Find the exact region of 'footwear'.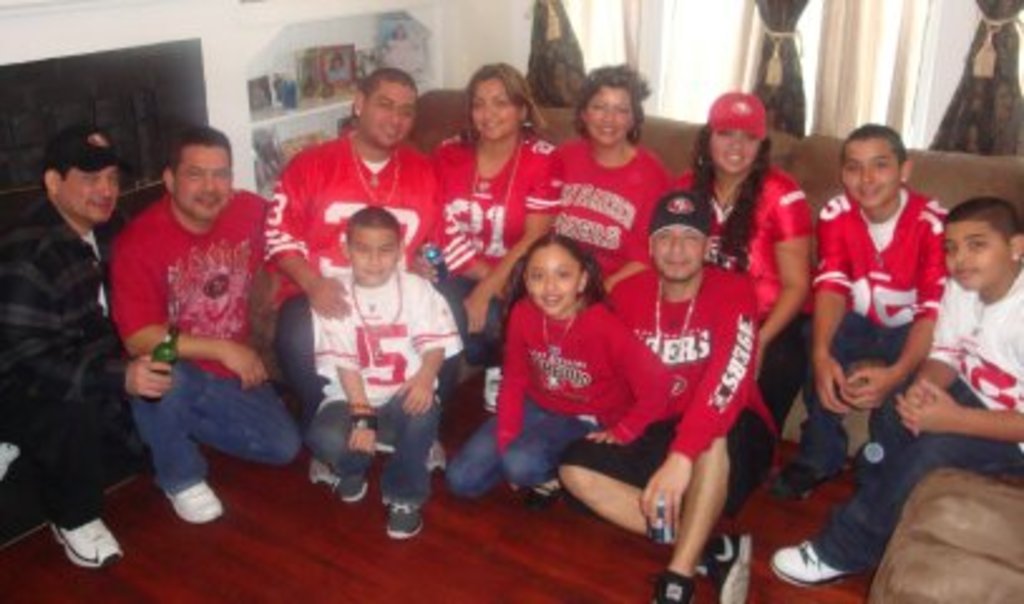
Exact region: bbox=(385, 501, 433, 536).
